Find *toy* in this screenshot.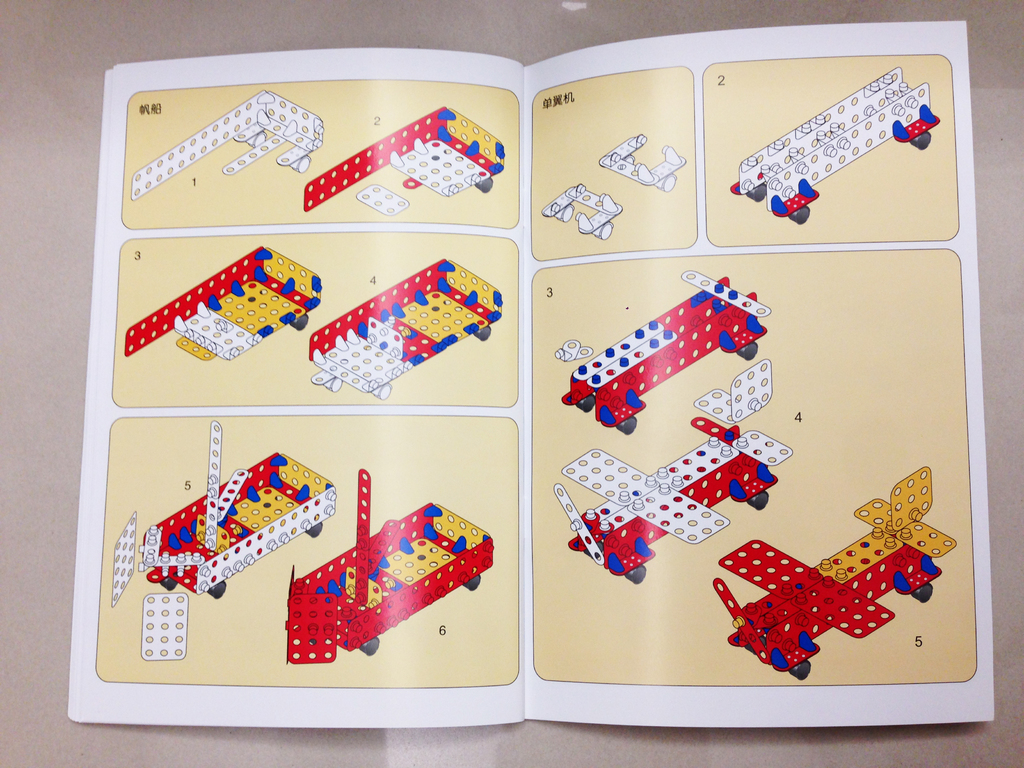
The bounding box for *toy* is <box>599,131,684,192</box>.
